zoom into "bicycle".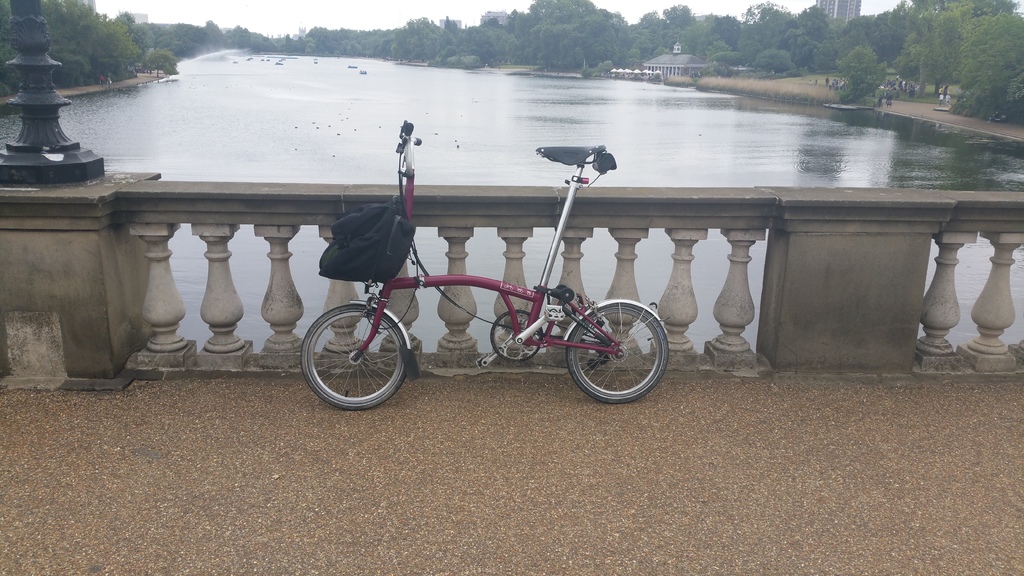
Zoom target: bbox=(285, 152, 680, 416).
